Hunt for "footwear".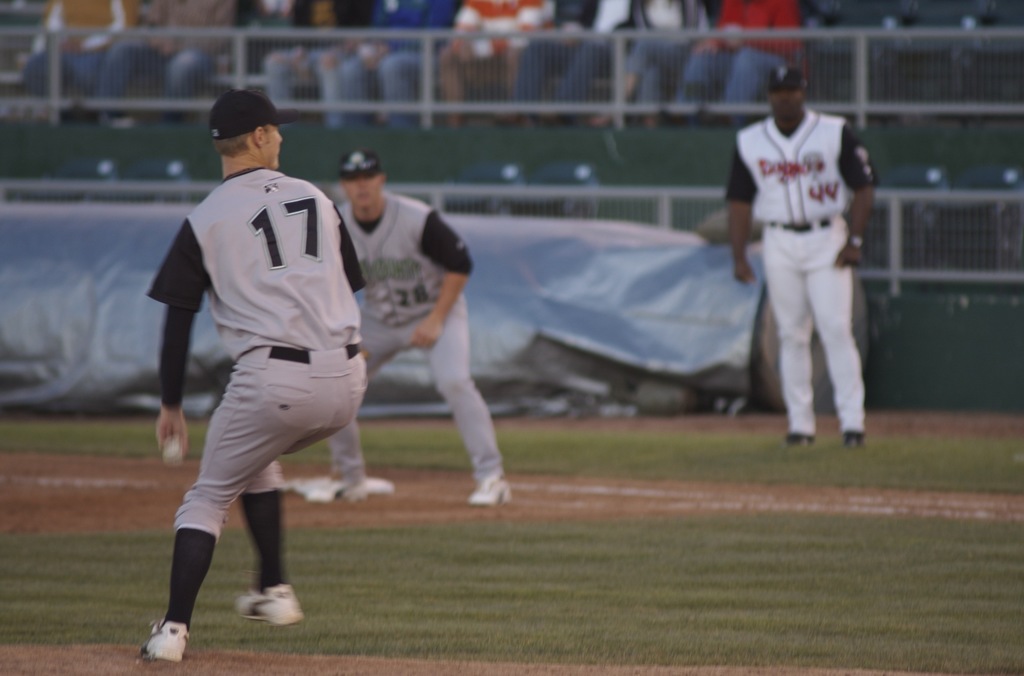
Hunted down at {"x1": 231, "y1": 579, "x2": 302, "y2": 627}.
